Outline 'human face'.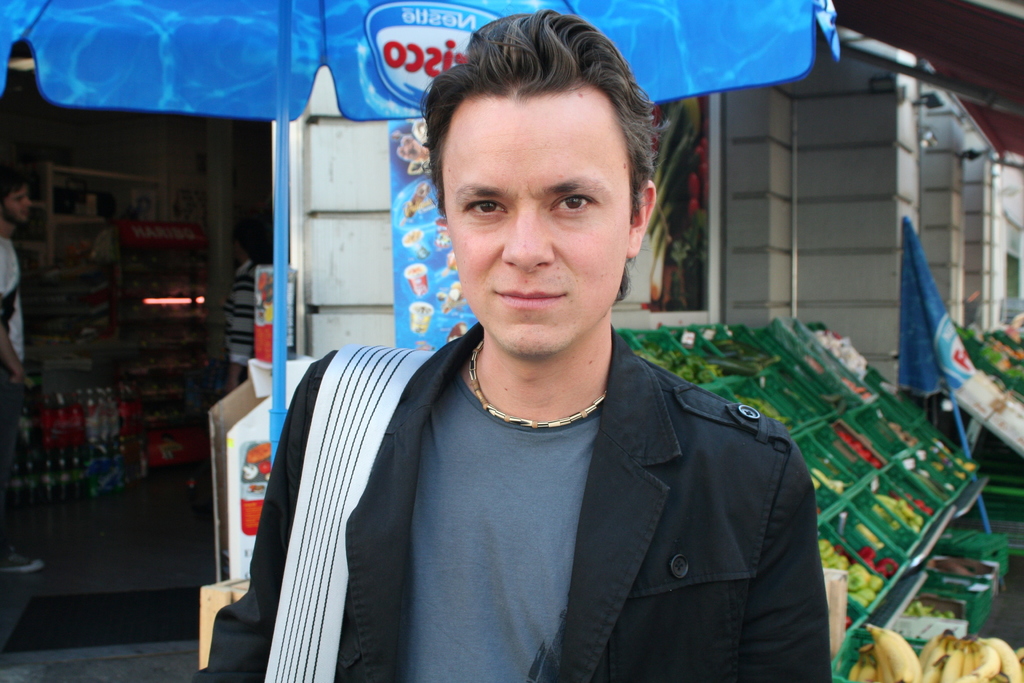
Outline: crop(442, 92, 631, 355).
